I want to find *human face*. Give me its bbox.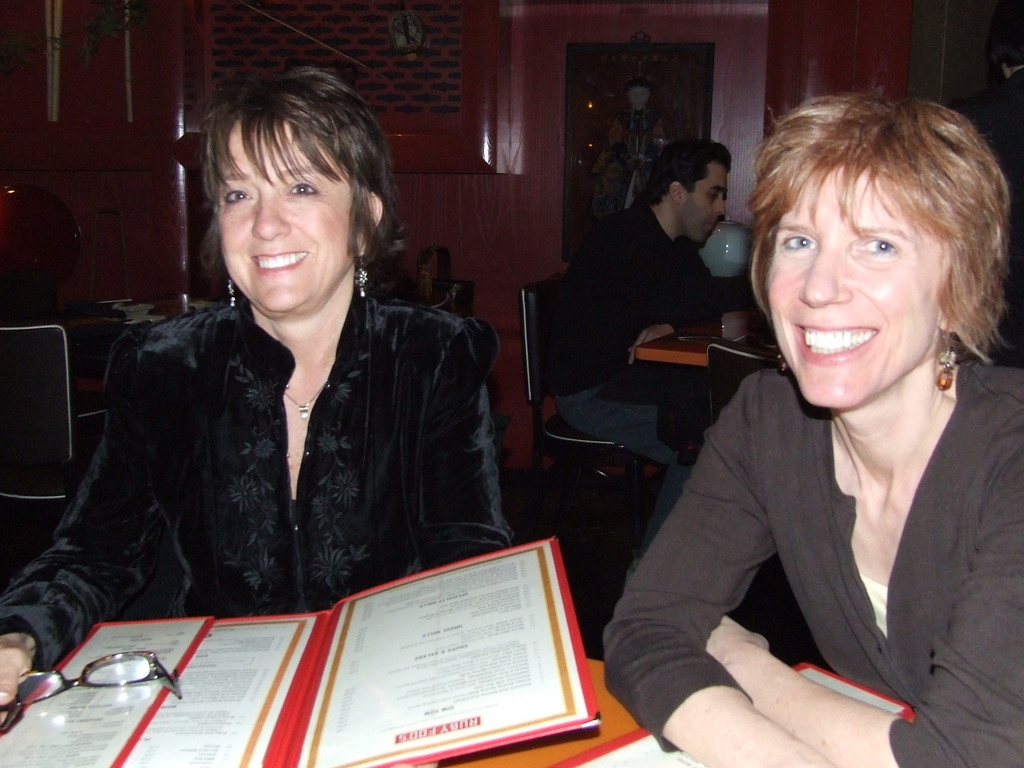
locate(218, 118, 351, 312).
